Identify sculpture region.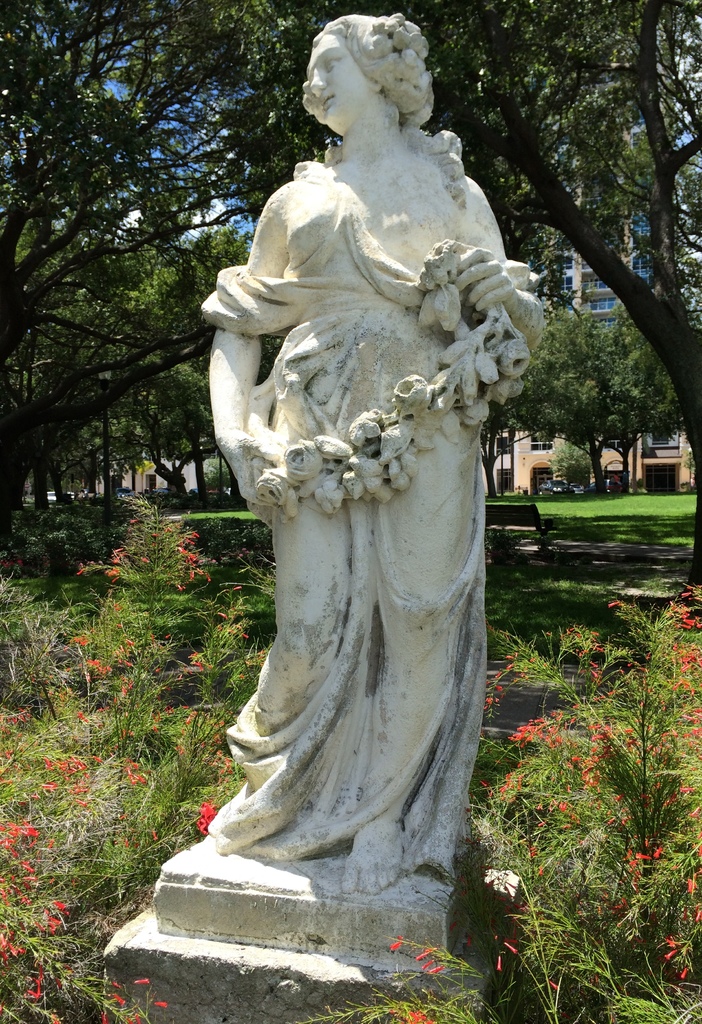
Region: box(198, 35, 541, 876).
